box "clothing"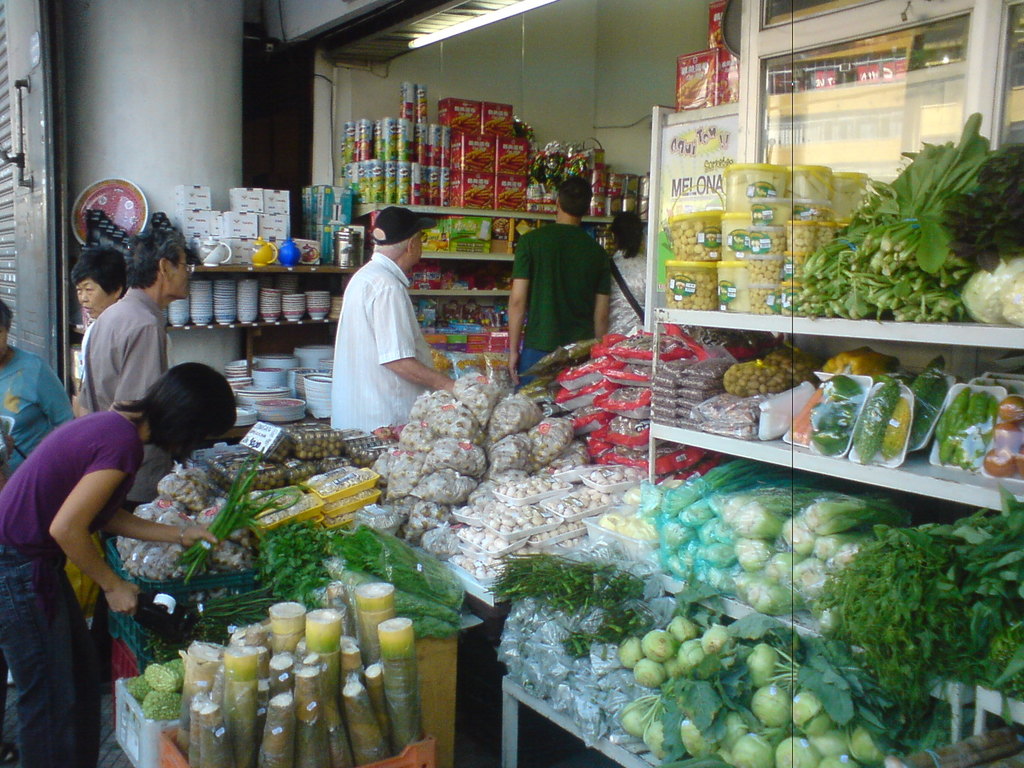
bbox(95, 284, 160, 403)
